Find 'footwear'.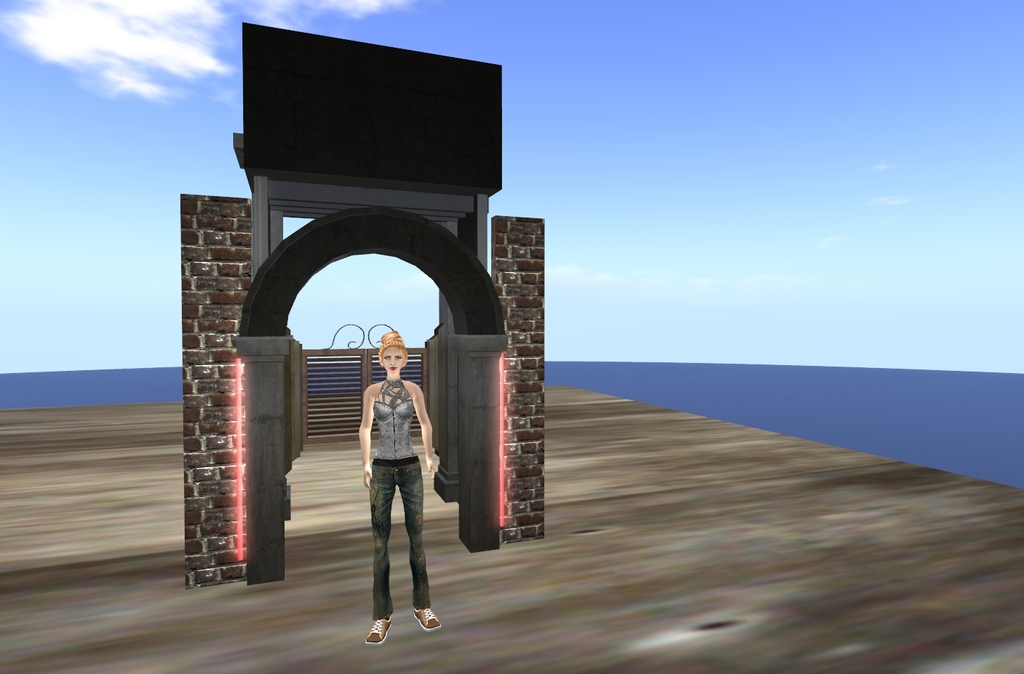
detection(364, 616, 391, 643).
